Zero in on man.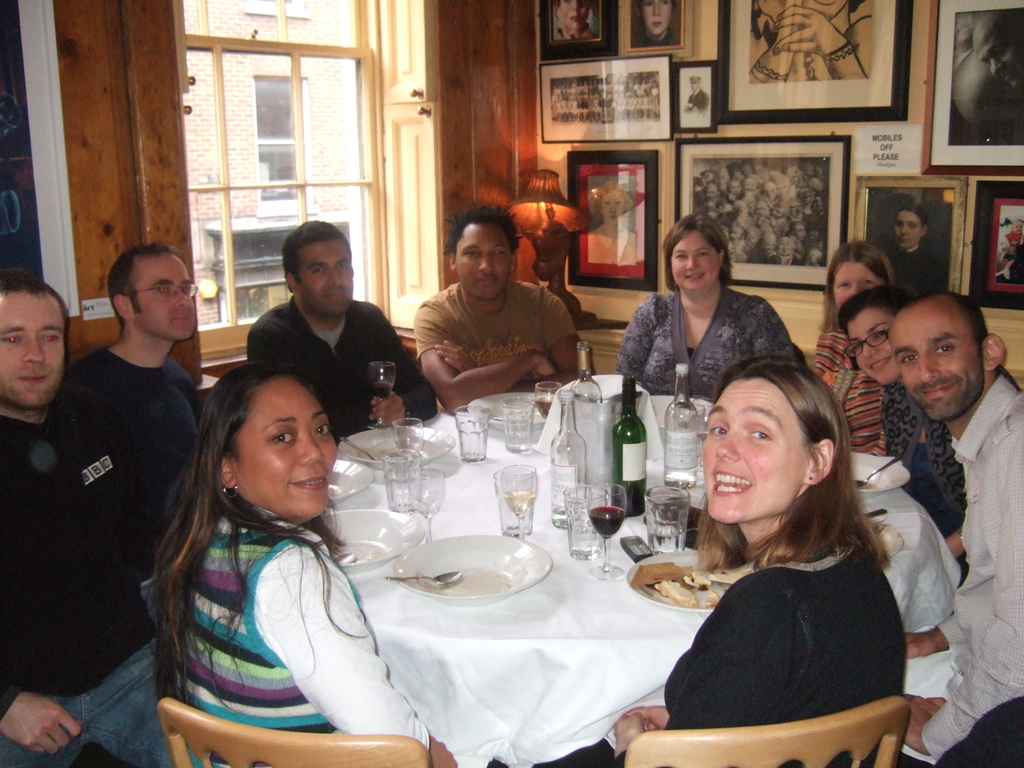
Zeroed in: <region>0, 269, 195, 767</region>.
